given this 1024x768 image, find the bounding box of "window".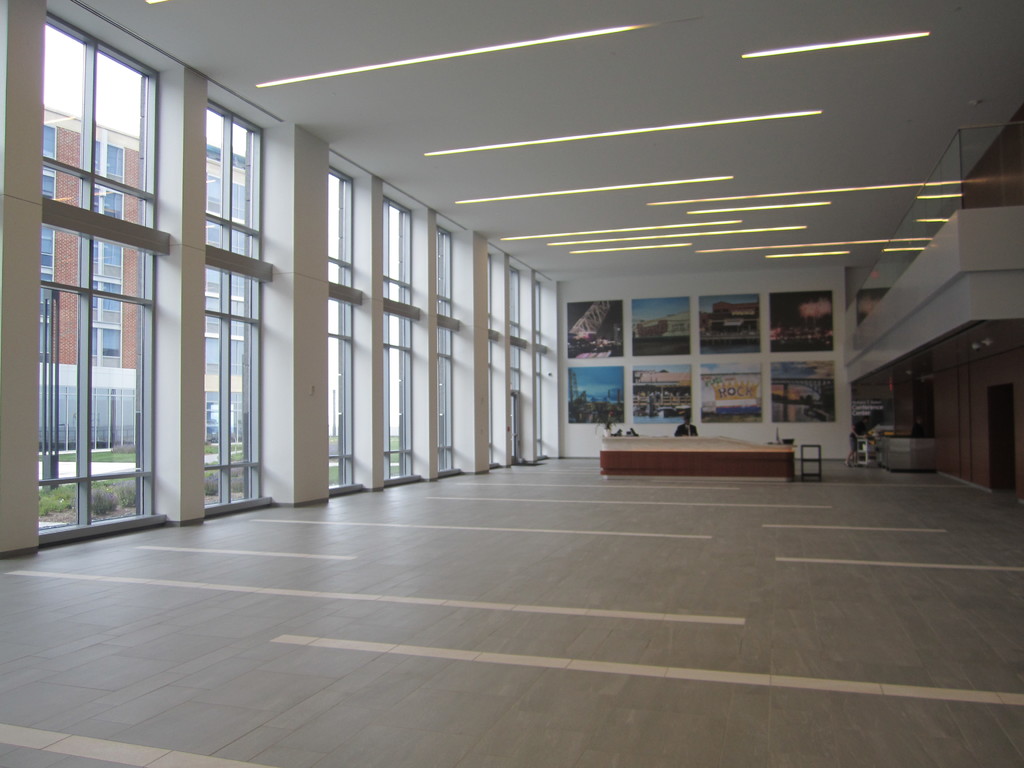
crop(324, 163, 362, 488).
